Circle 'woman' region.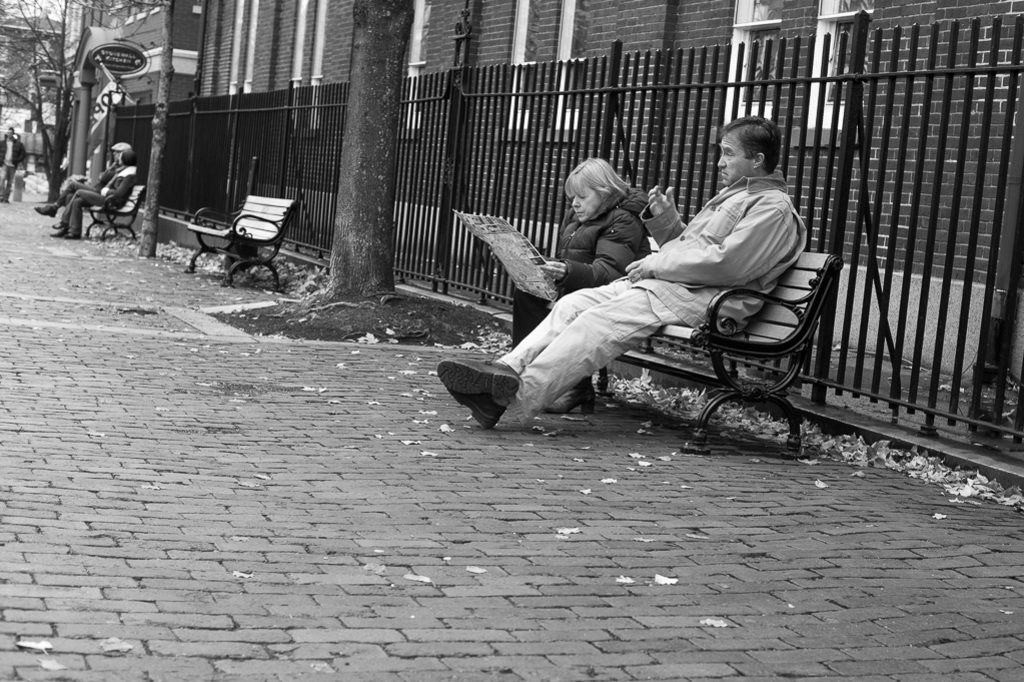
Region: BBox(52, 149, 133, 238).
